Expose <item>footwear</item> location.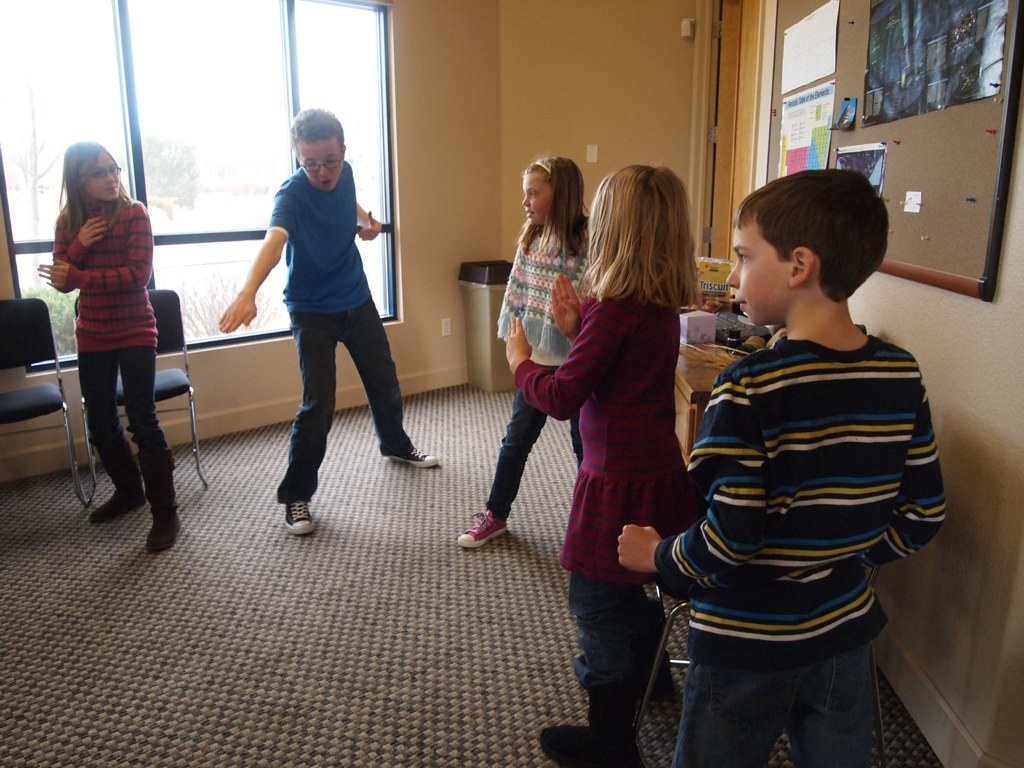
Exposed at {"left": 541, "top": 689, "right": 643, "bottom": 767}.
